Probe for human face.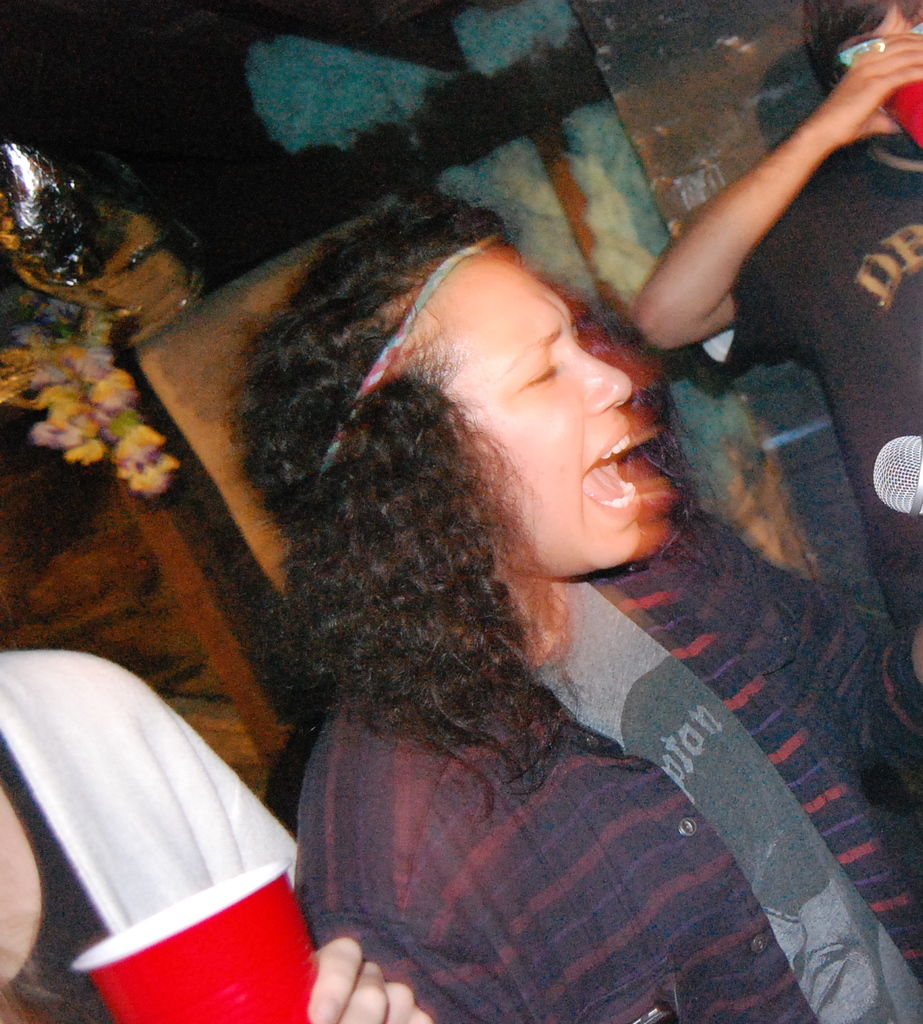
Probe result: x1=839 y1=0 x2=922 y2=70.
